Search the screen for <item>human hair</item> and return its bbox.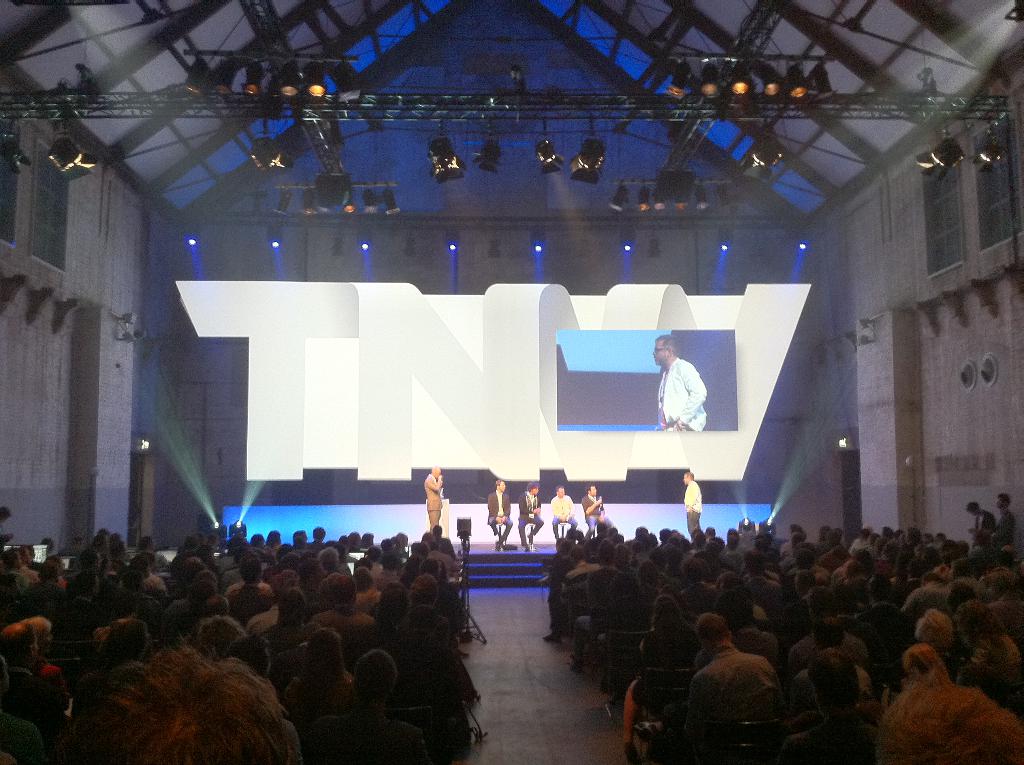
Found: <bbox>200, 613, 241, 651</bbox>.
